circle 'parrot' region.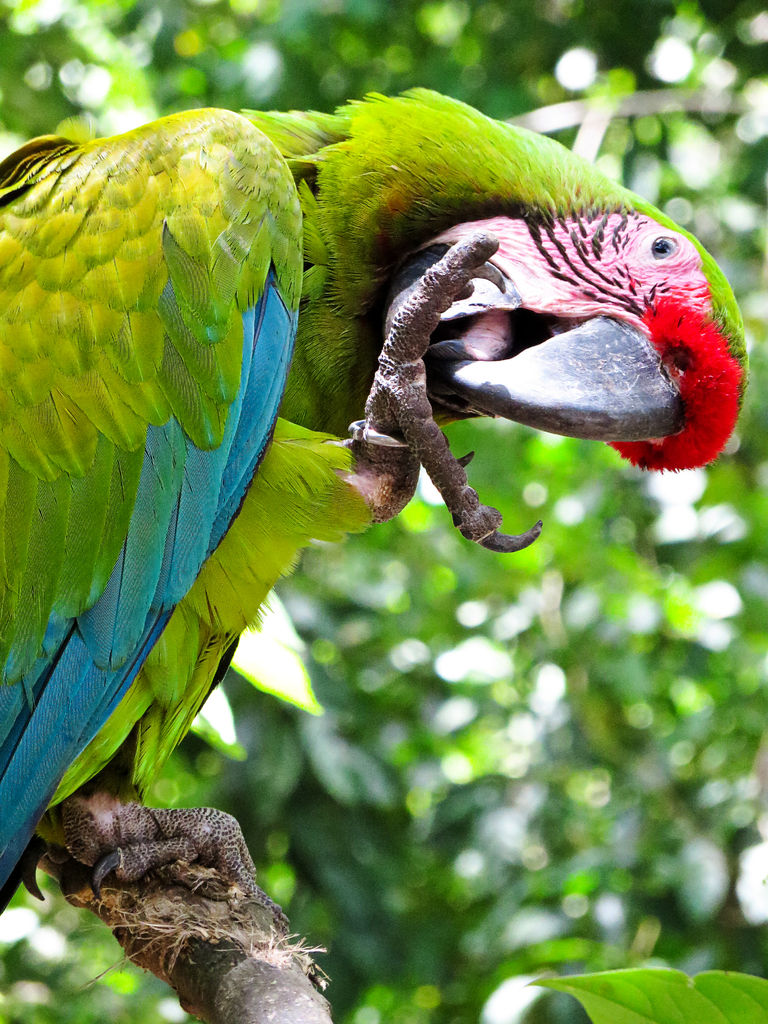
Region: {"left": 95, "top": 400, "right": 420, "bottom": 785}.
